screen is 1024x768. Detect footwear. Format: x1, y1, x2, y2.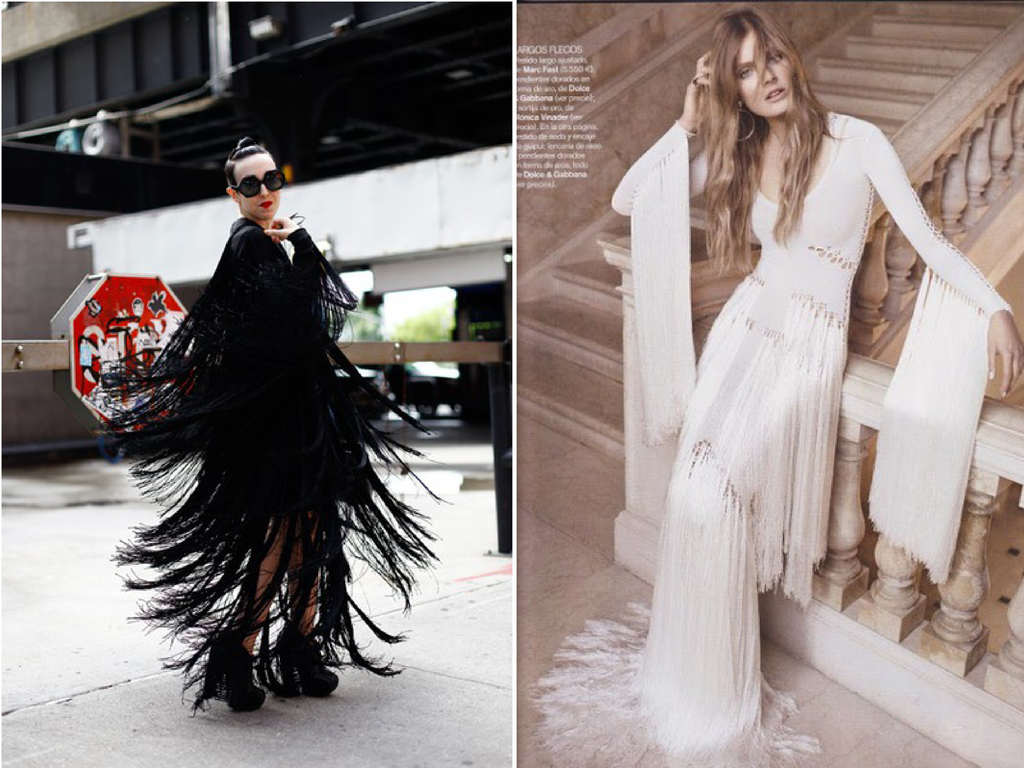
273, 627, 338, 696.
